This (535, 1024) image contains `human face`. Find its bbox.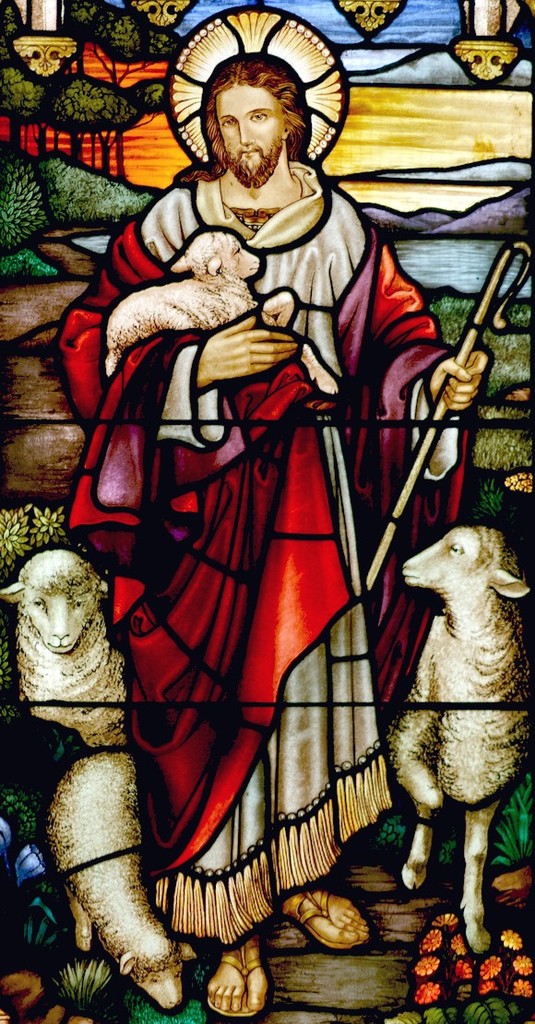
[x1=214, y1=86, x2=283, y2=167].
